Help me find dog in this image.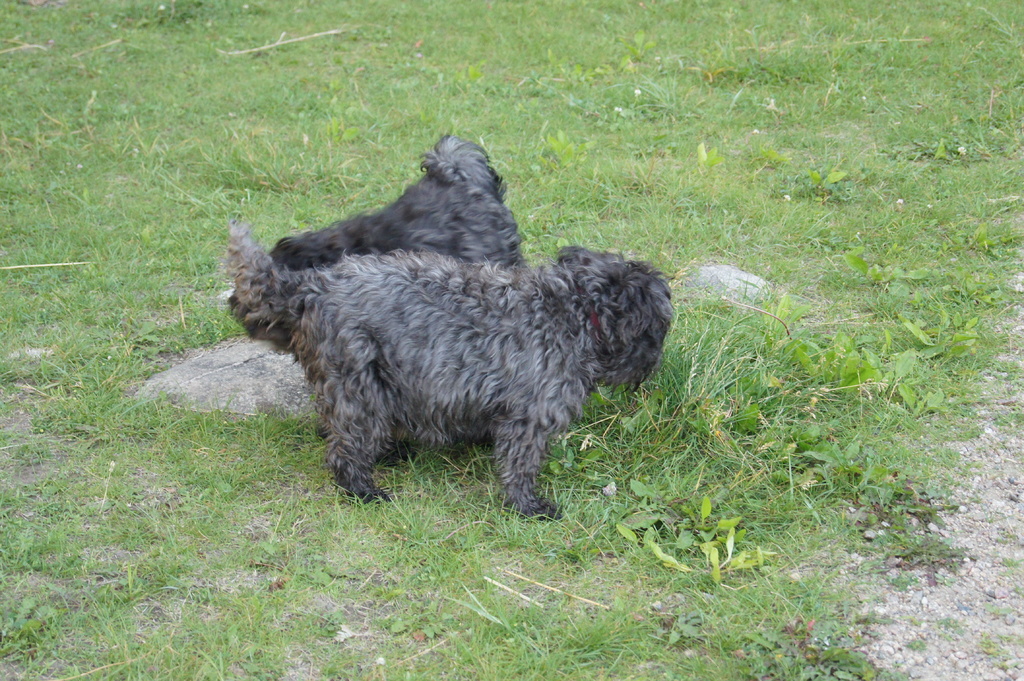
Found it: 220,220,674,526.
